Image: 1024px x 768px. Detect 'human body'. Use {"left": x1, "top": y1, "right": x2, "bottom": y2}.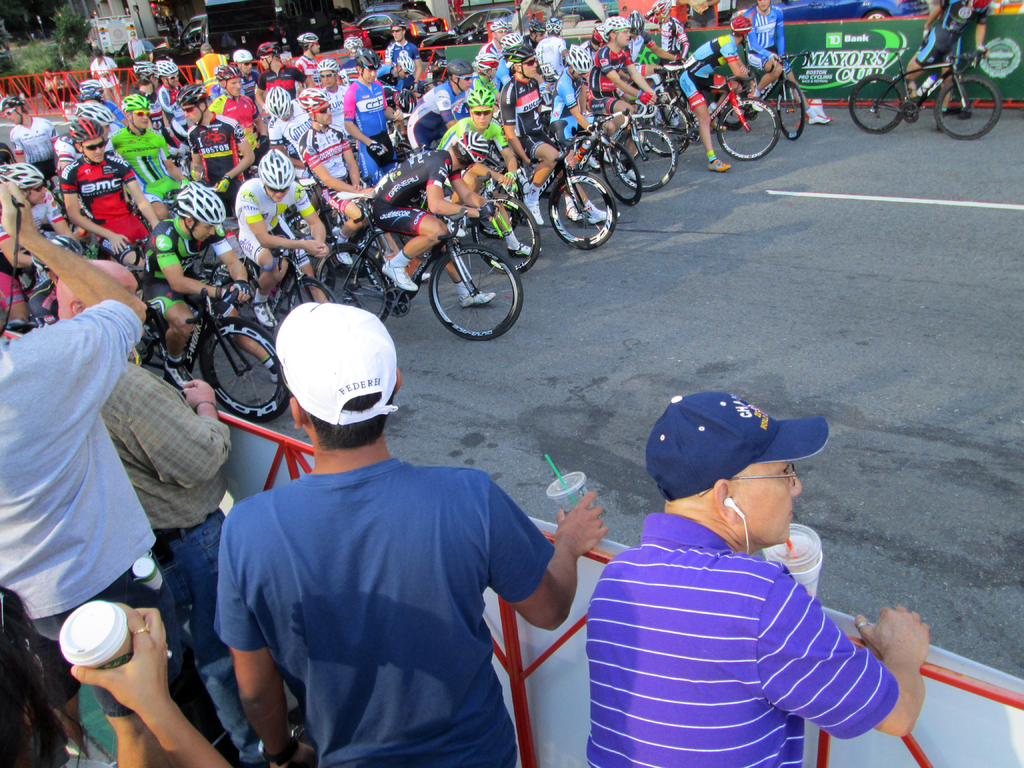
{"left": 62, "top": 335, "right": 248, "bottom": 755}.
